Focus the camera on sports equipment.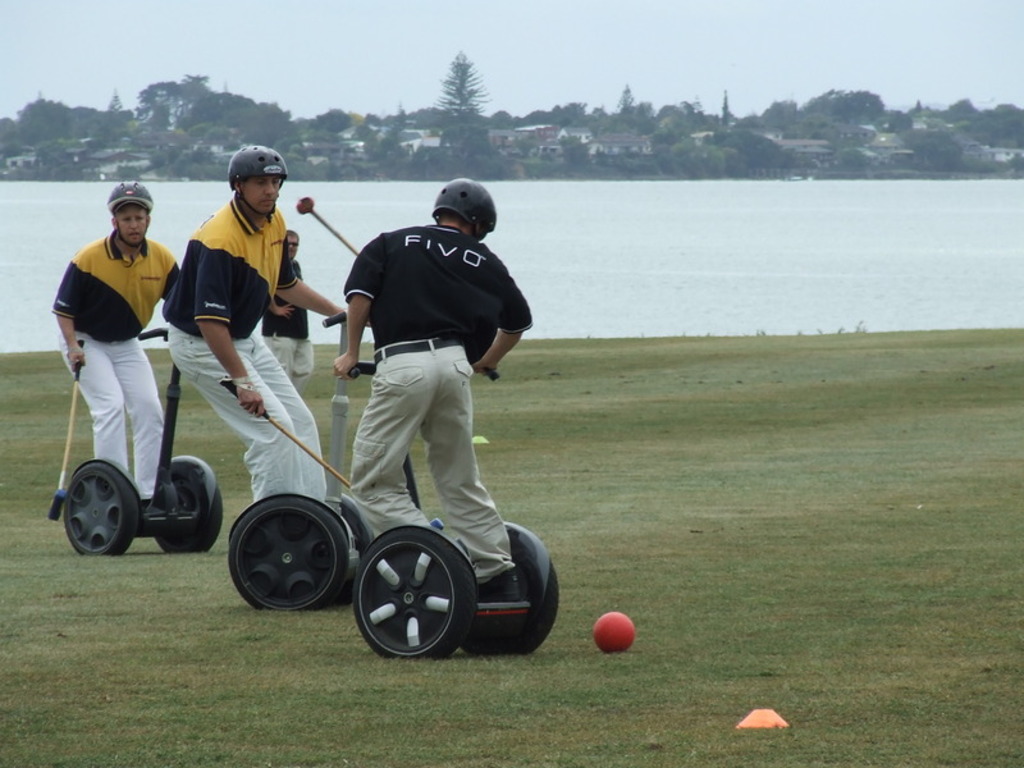
Focus region: Rect(340, 357, 563, 664).
